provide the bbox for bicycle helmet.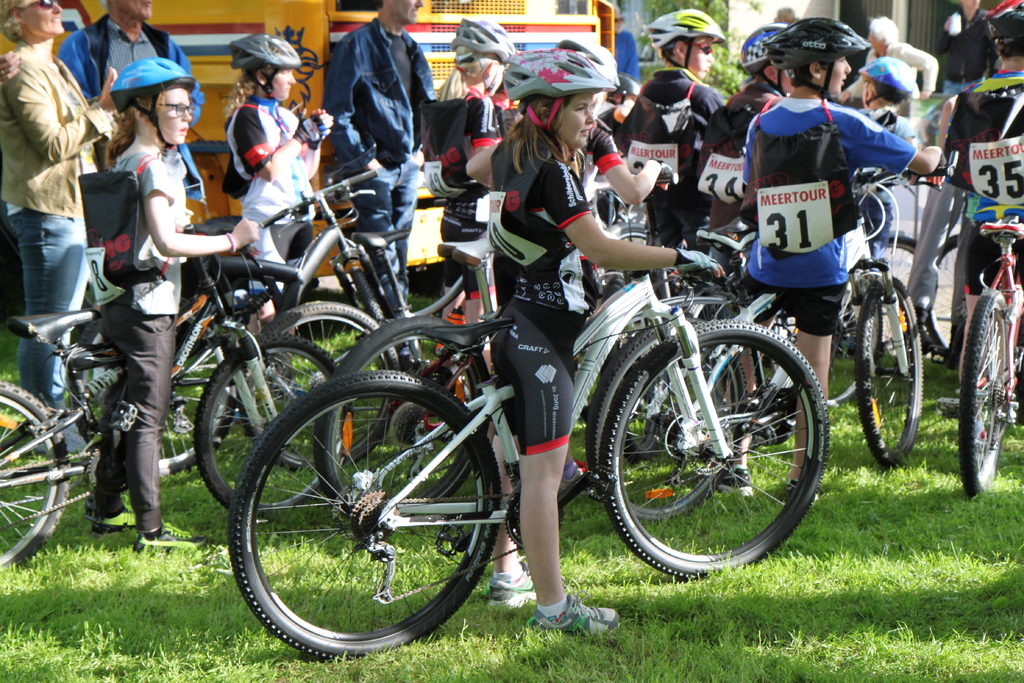
left=500, top=45, right=620, bottom=158.
